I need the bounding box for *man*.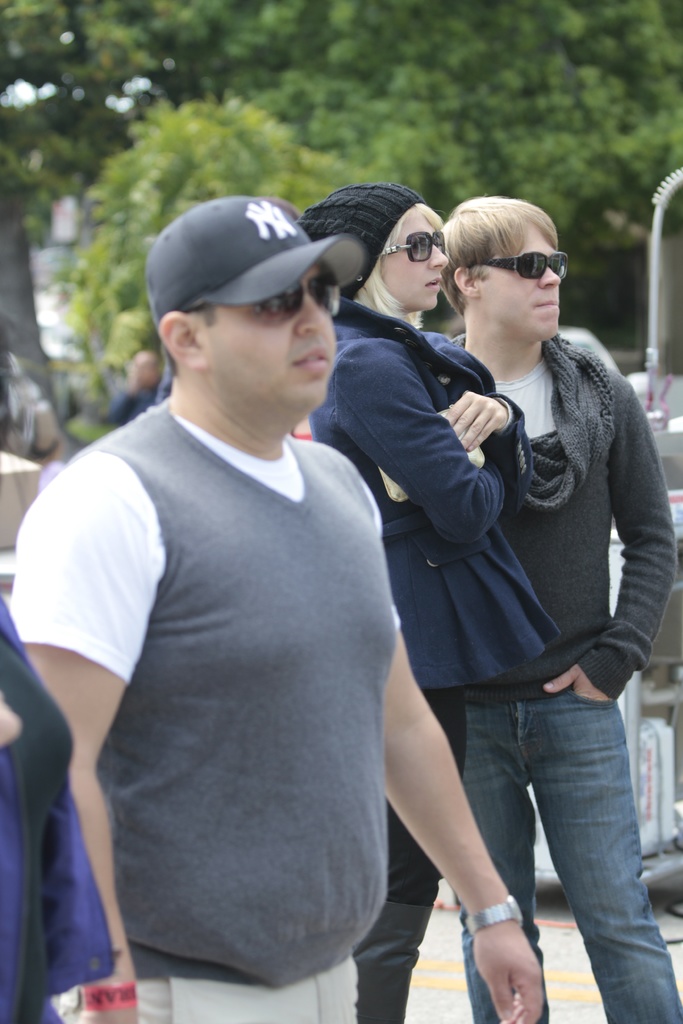
Here it is: (x1=430, y1=191, x2=682, y2=1023).
